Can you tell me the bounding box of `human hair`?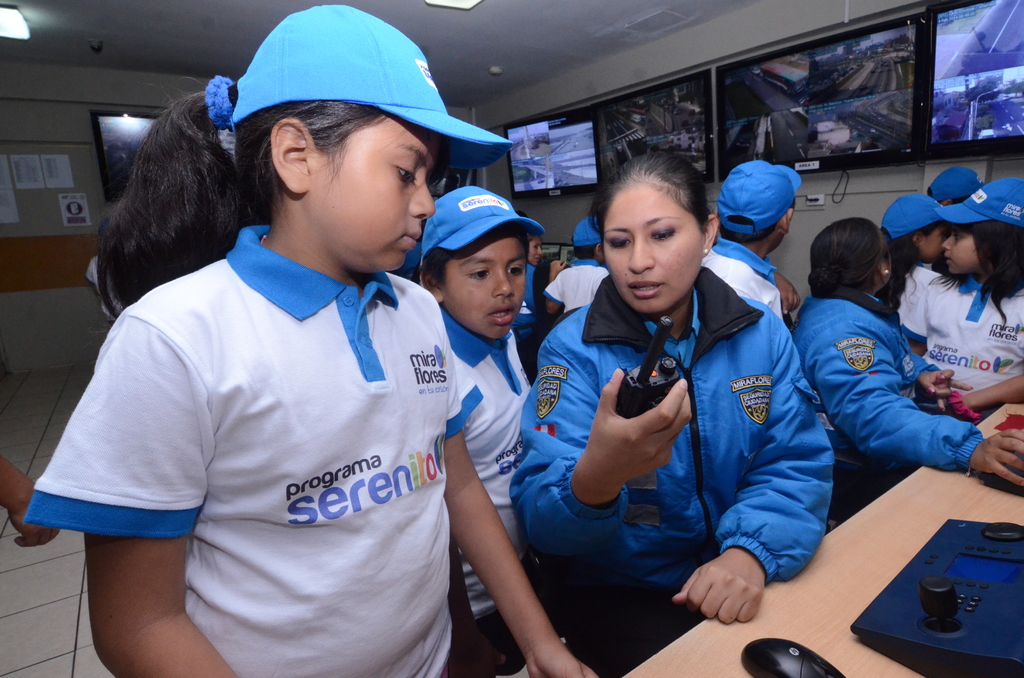
712,200,797,243.
